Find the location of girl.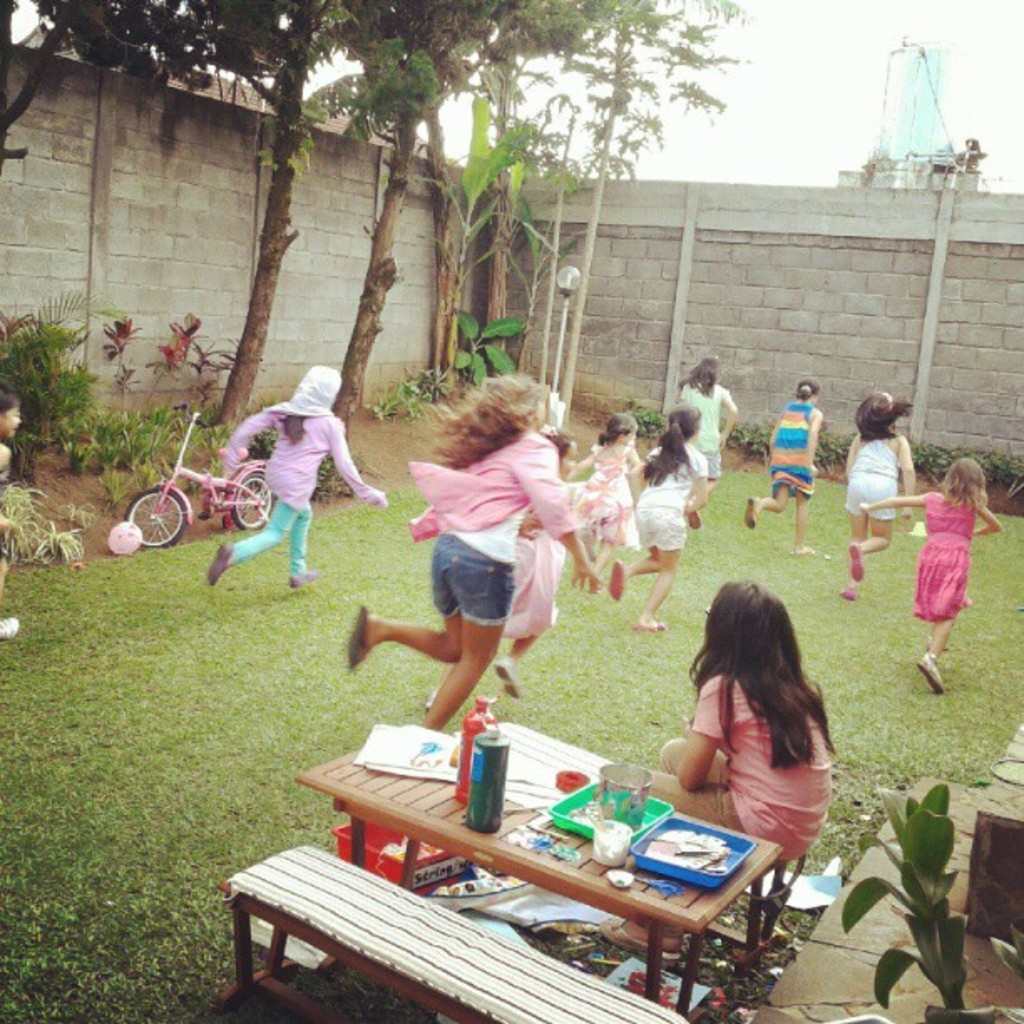
Location: {"x1": 567, "y1": 415, "x2": 639, "y2": 569}.
